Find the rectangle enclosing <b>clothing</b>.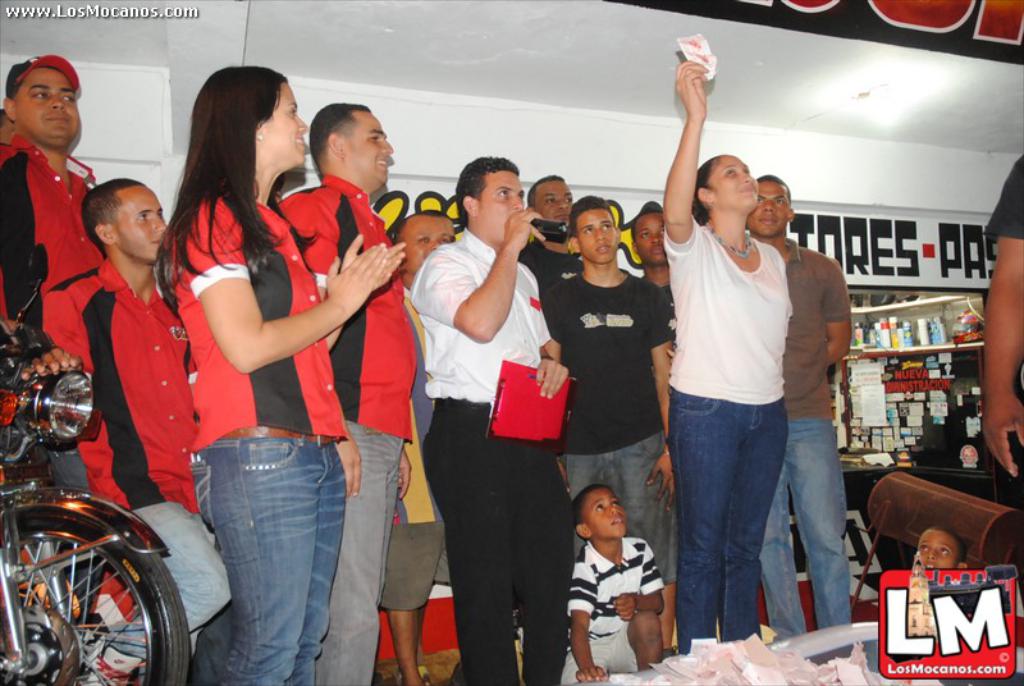
Rect(0, 113, 123, 616).
